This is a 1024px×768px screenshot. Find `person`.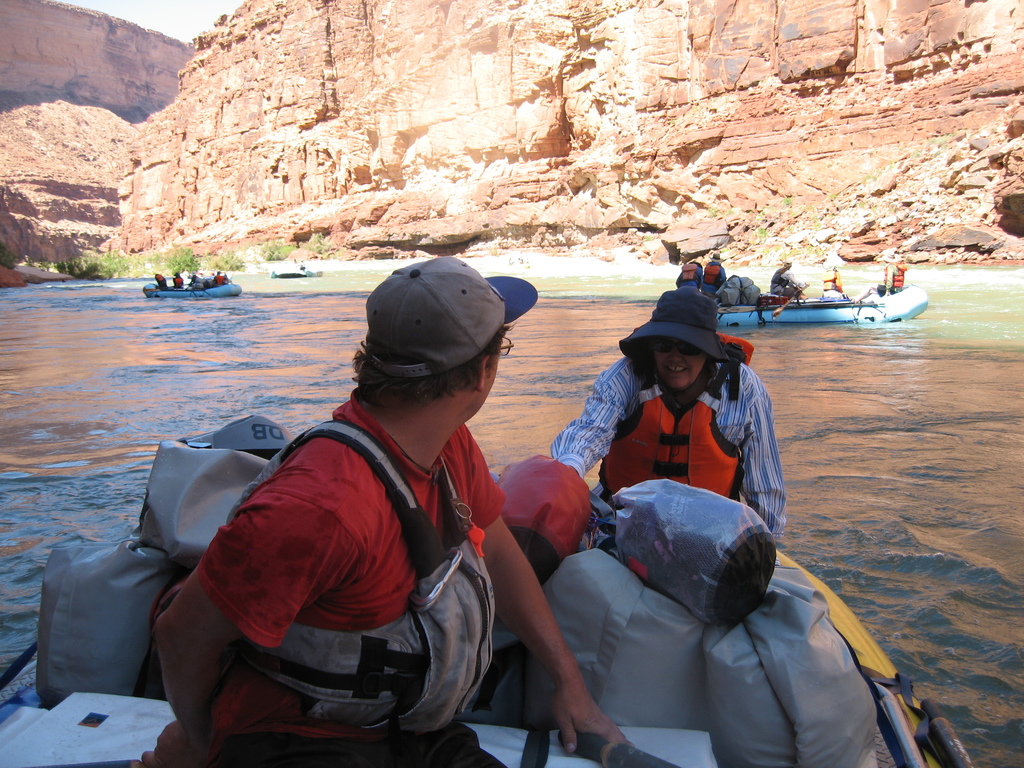
Bounding box: <box>852,280,891,307</box>.
